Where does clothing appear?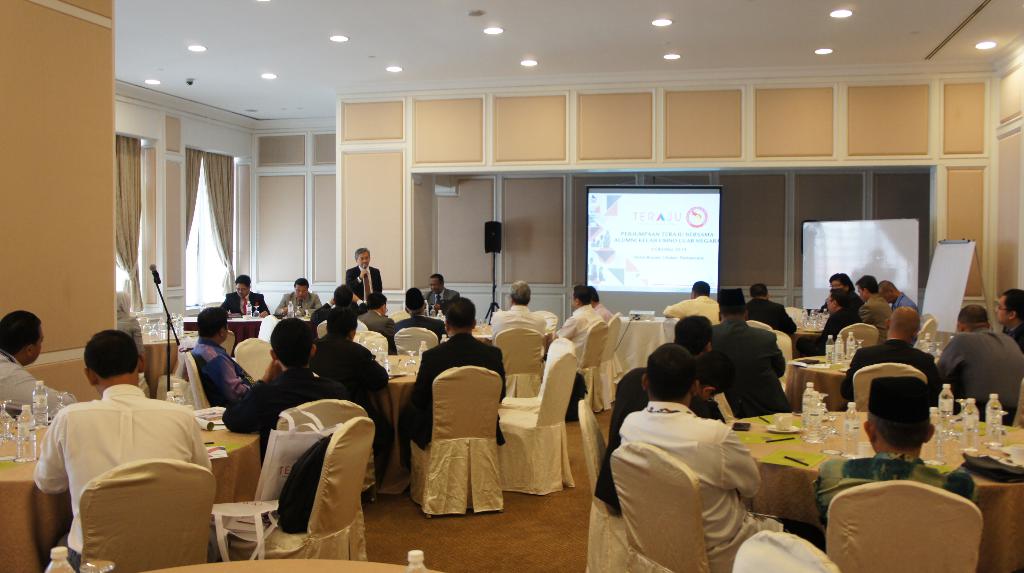
Appears at 305, 339, 388, 478.
